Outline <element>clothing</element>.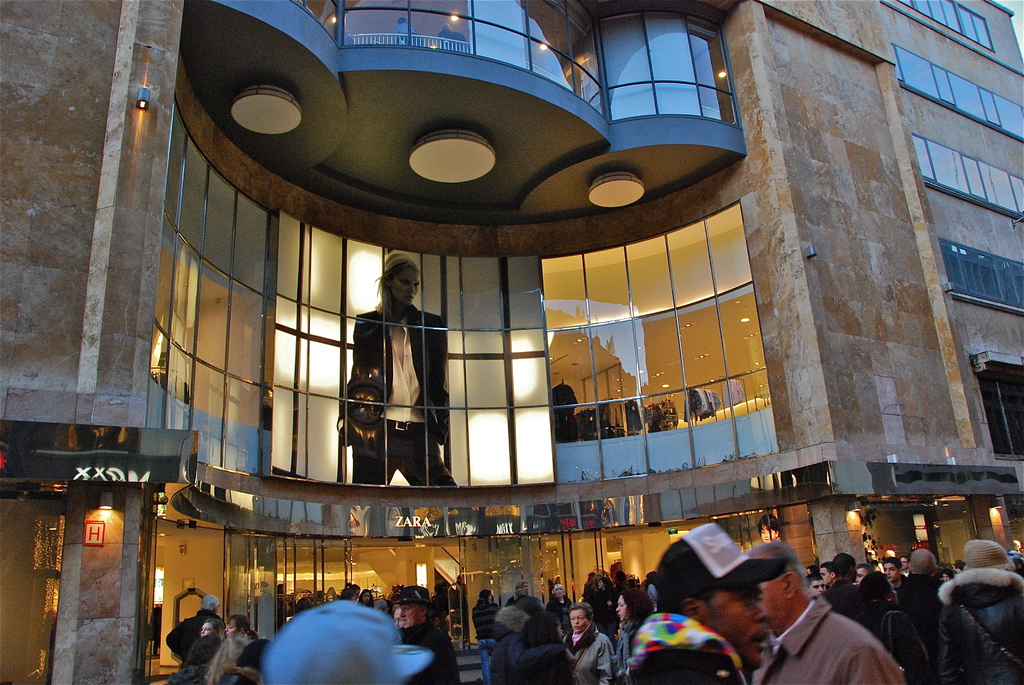
Outline: [826,580,869,627].
